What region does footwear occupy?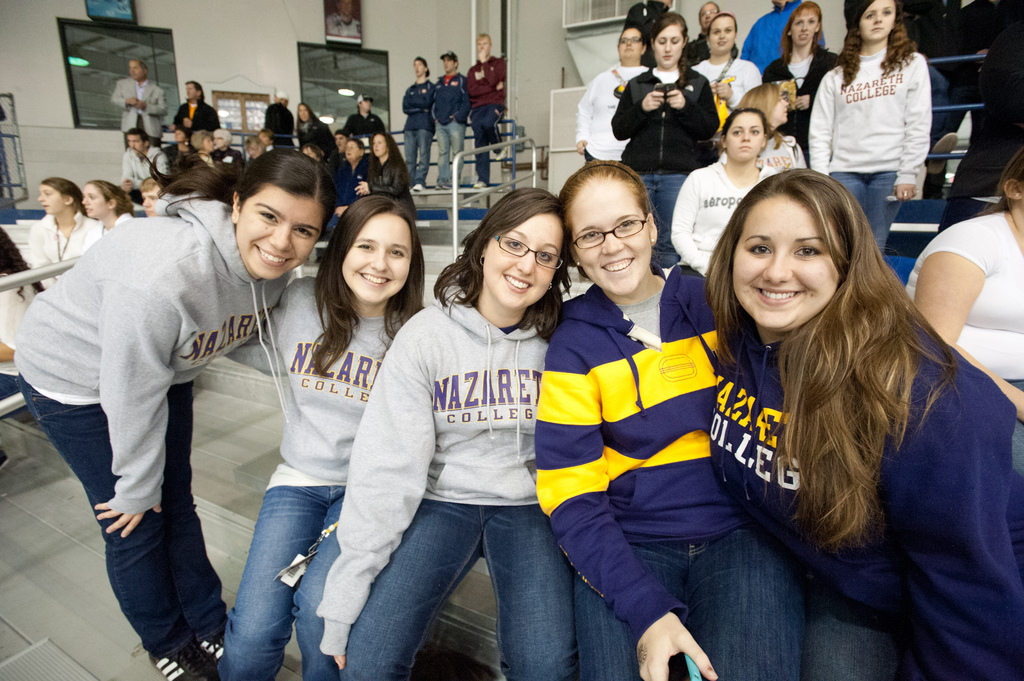
x1=142, y1=633, x2=221, y2=680.
